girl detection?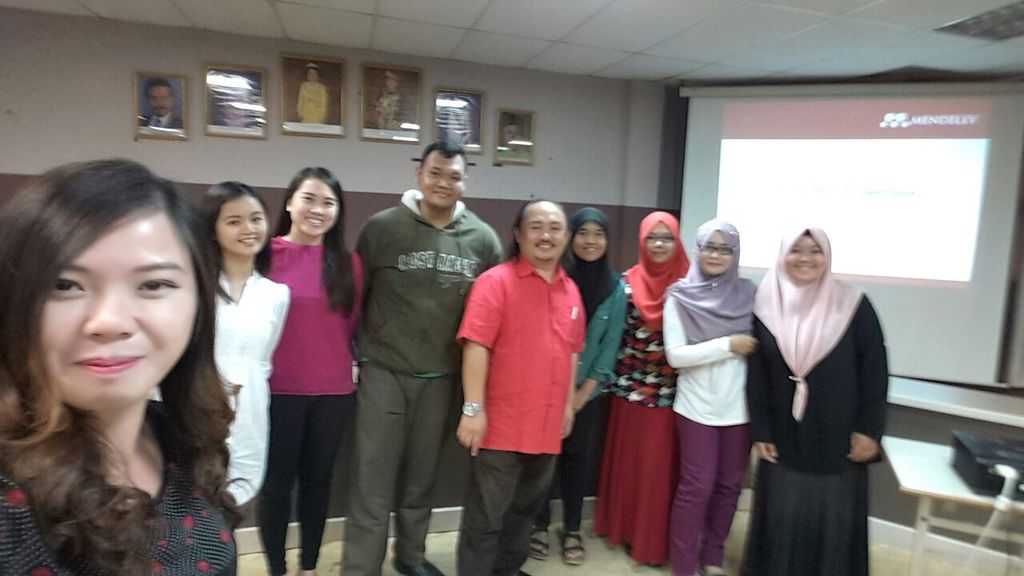
[left=741, top=227, right=881, bottom=575]
